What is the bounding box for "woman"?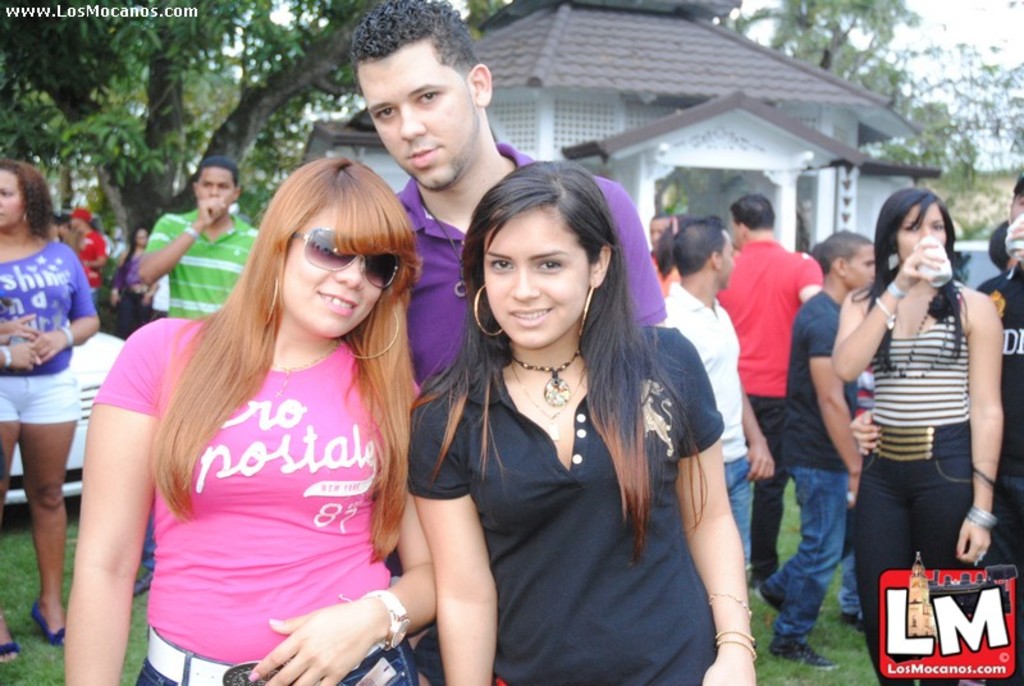
select_region(65, 155, 431, 685).
